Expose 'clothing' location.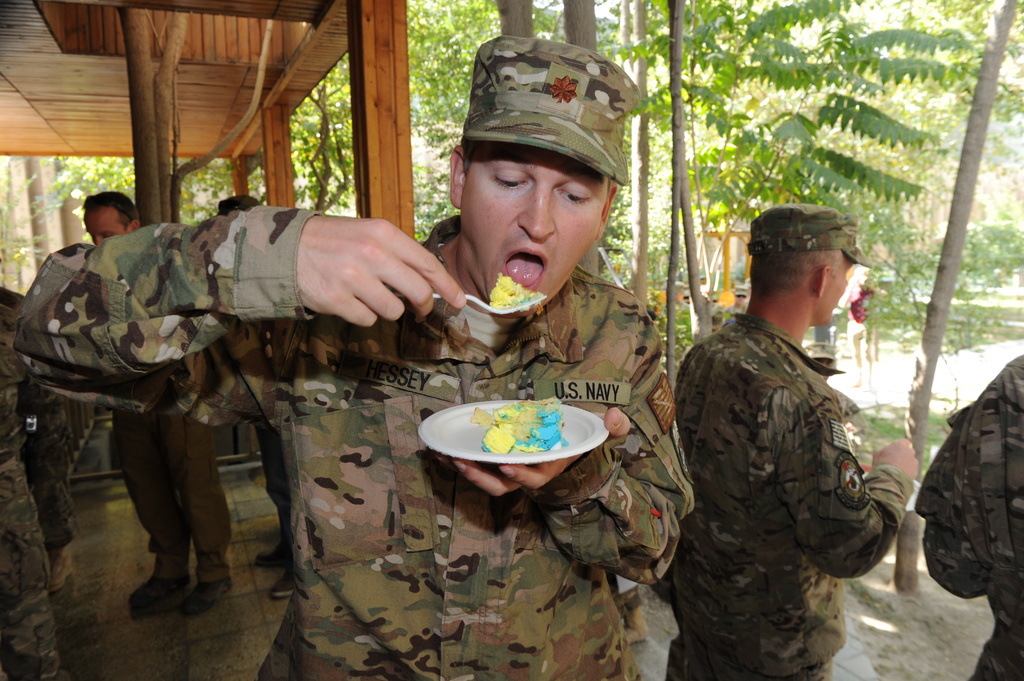
Exposed at locate(118, 408, 232, 577).
